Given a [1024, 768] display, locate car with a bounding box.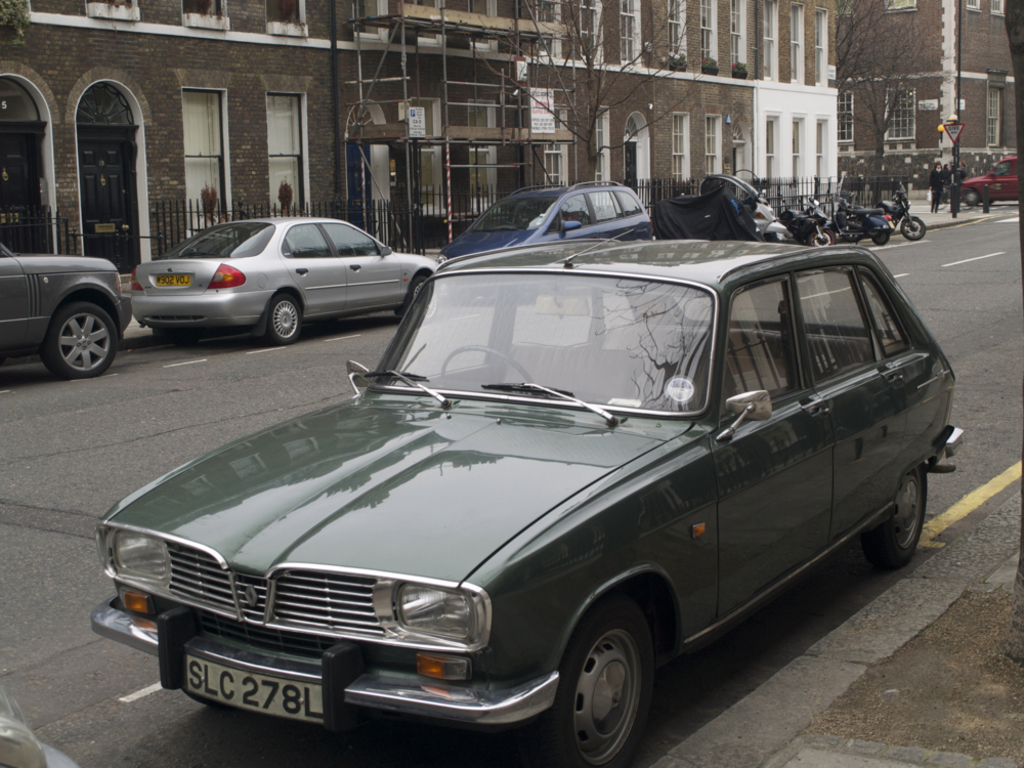
Located: (x1=123, y1=215, x2=450, y2=345).
